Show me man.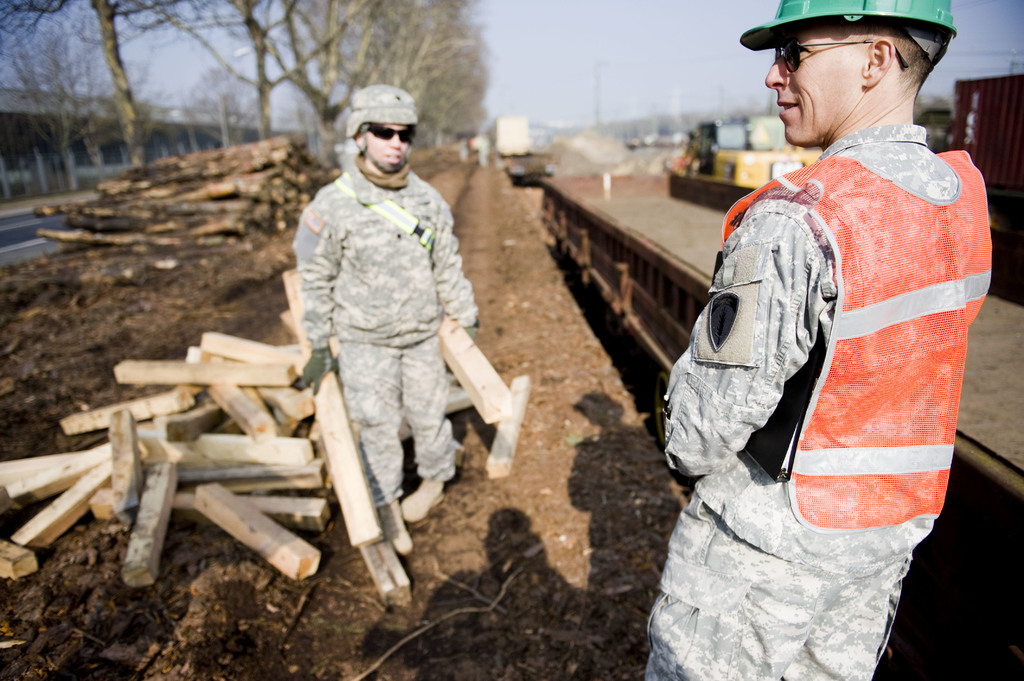
man is here: (x1=647, y1=0, x2=995, y2=680).
